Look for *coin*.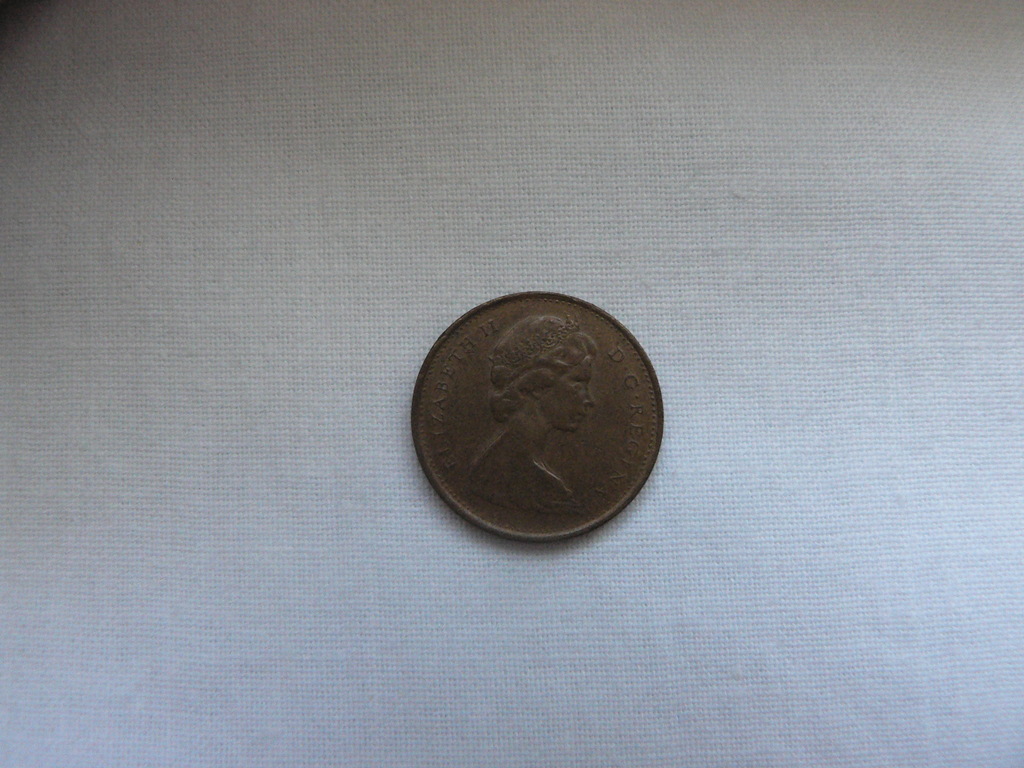
Found: (410, 294, 666, 545).
